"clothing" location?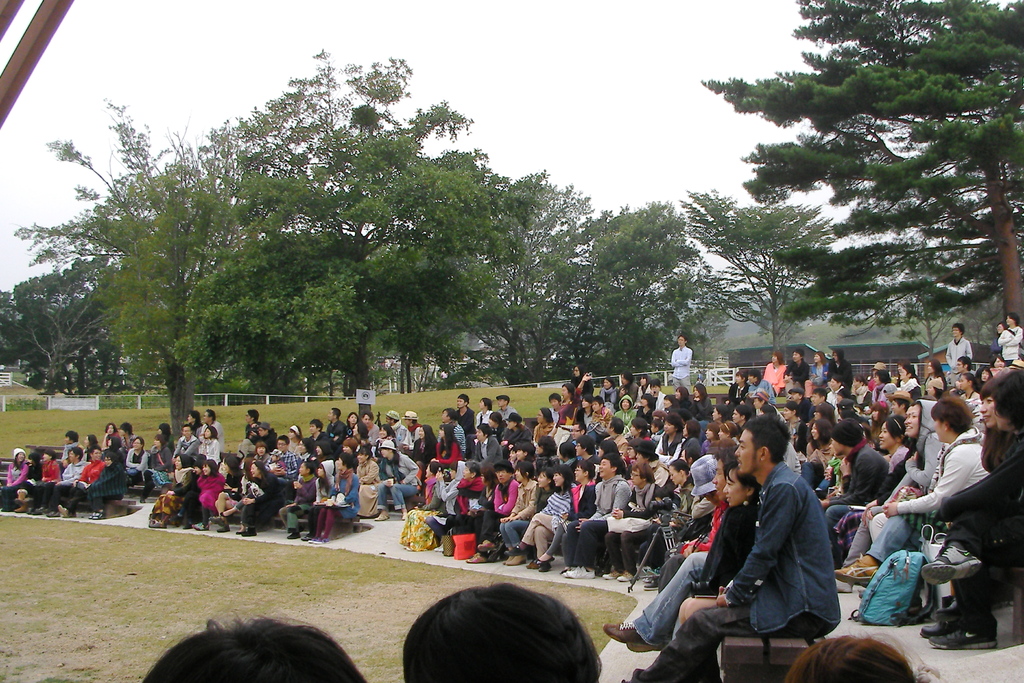
{"left": 468, "top": 411, "right": 494, "bottom": 429}
